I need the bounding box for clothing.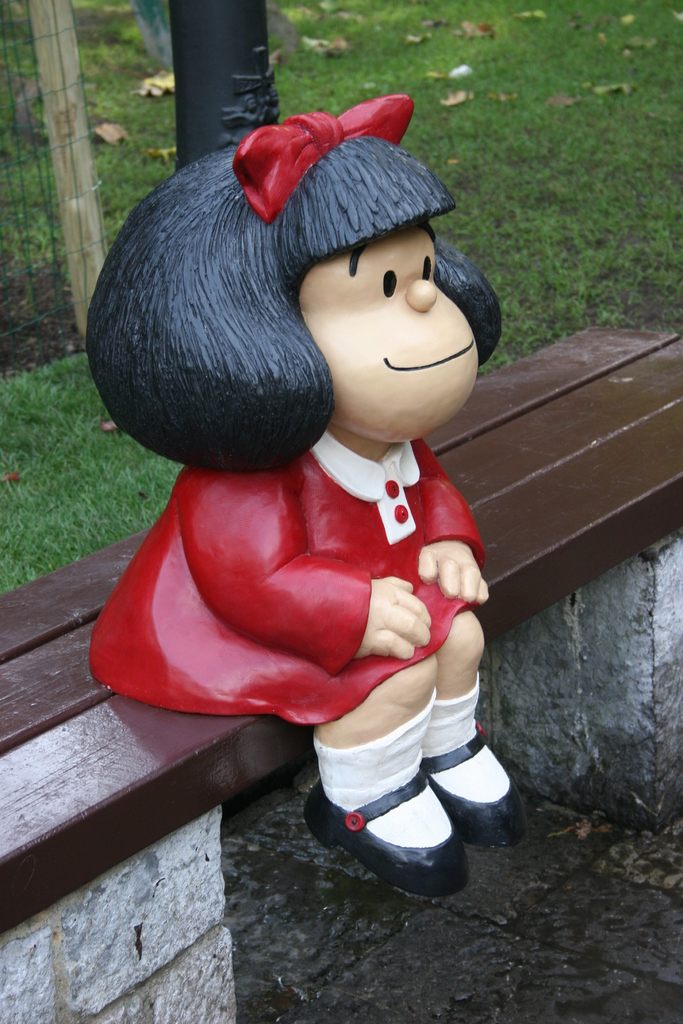
Here it is: [119, 339, 527, 778].
